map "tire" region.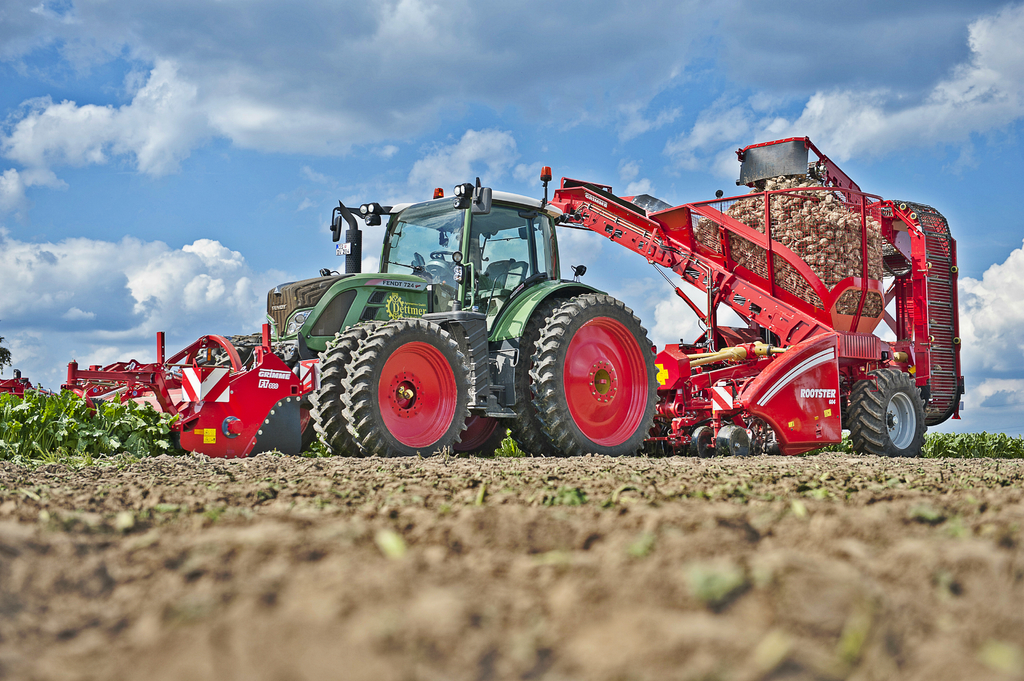
Mapped to [left=715, top=422, right=753, bottom=456].
